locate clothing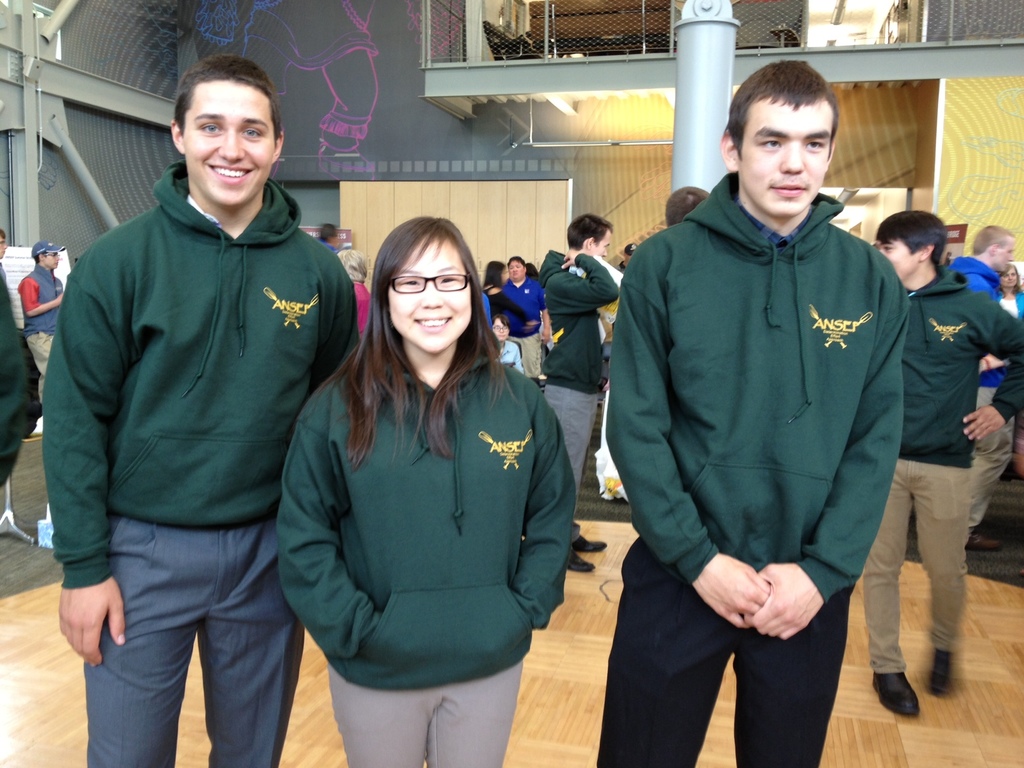
detection(608, 172, 903, 767)
